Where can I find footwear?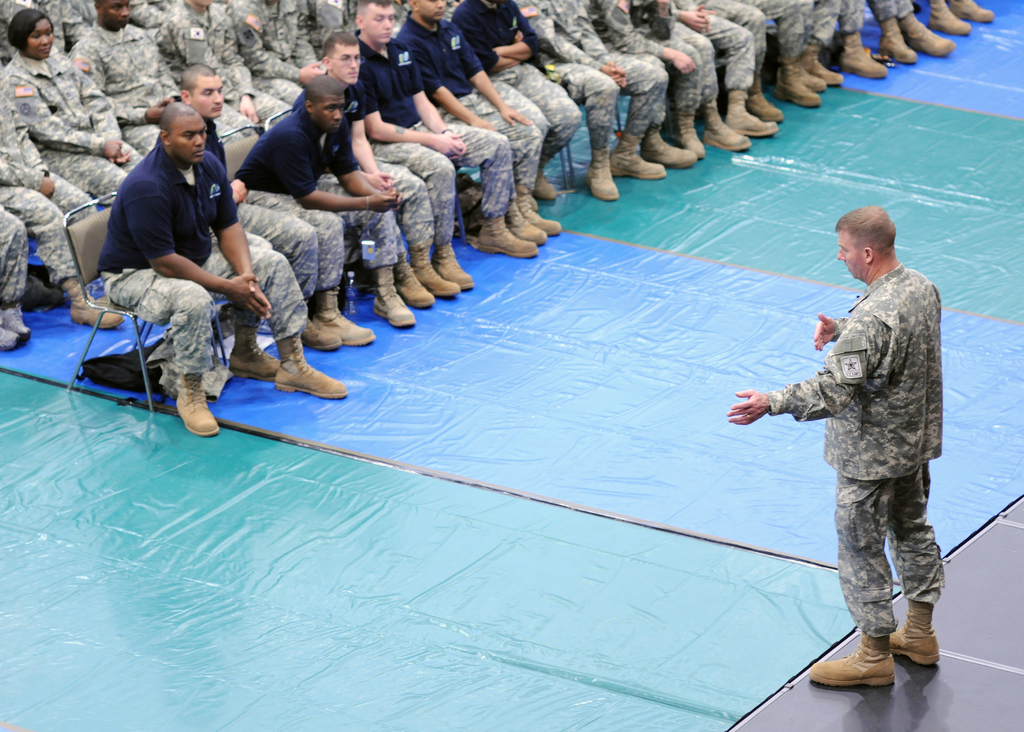
You can find it at Rect(269, 336, 346, 398).
